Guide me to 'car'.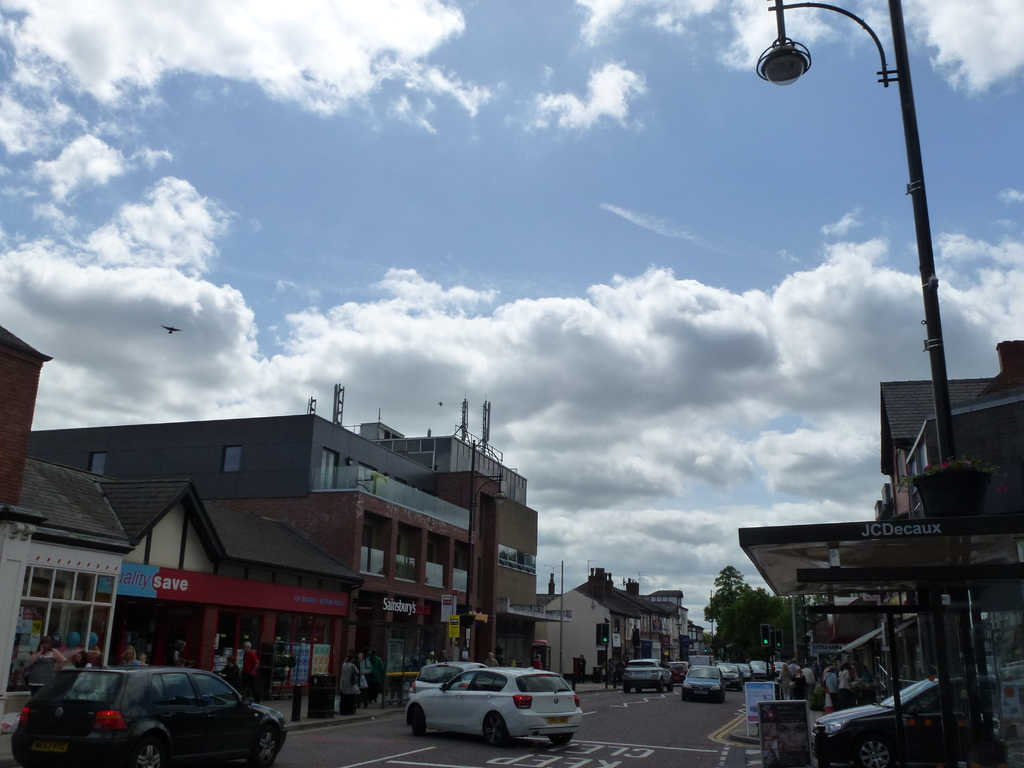
Guidance: (left=402, top=666, right=583, bottom=751).
